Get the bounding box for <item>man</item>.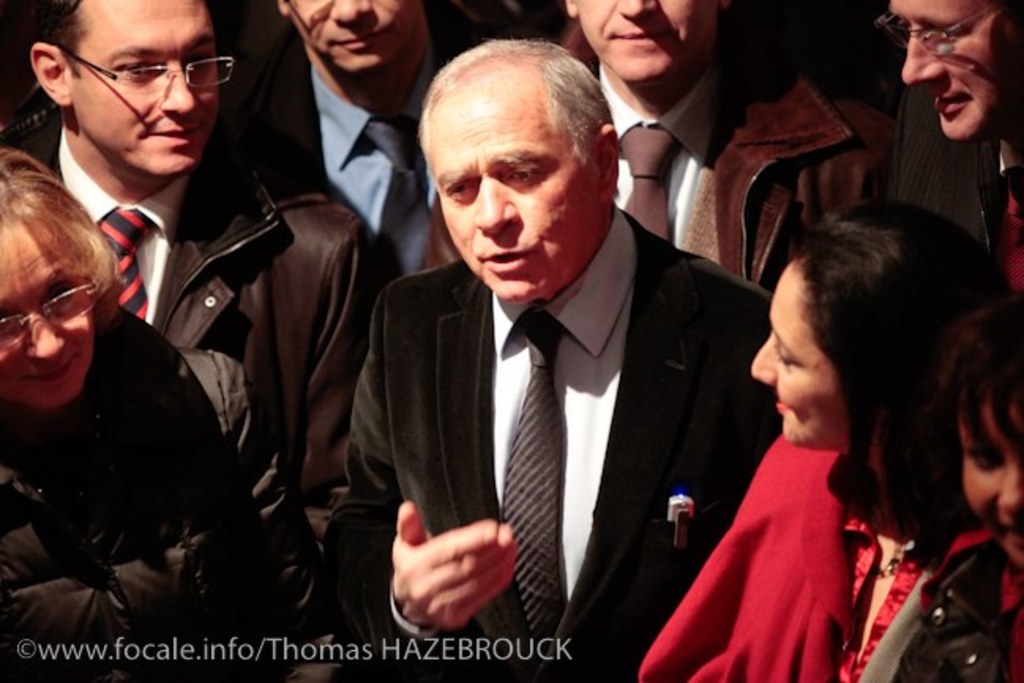
(234, 0, 469, 273).
